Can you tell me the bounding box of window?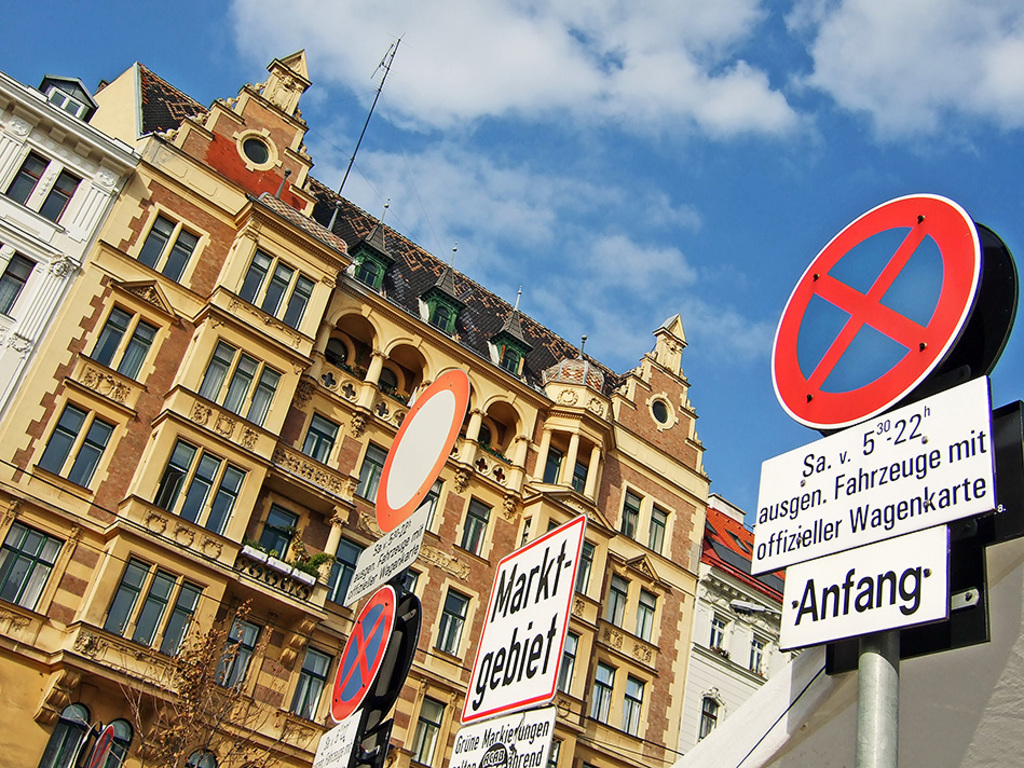
32/398/104/507.
